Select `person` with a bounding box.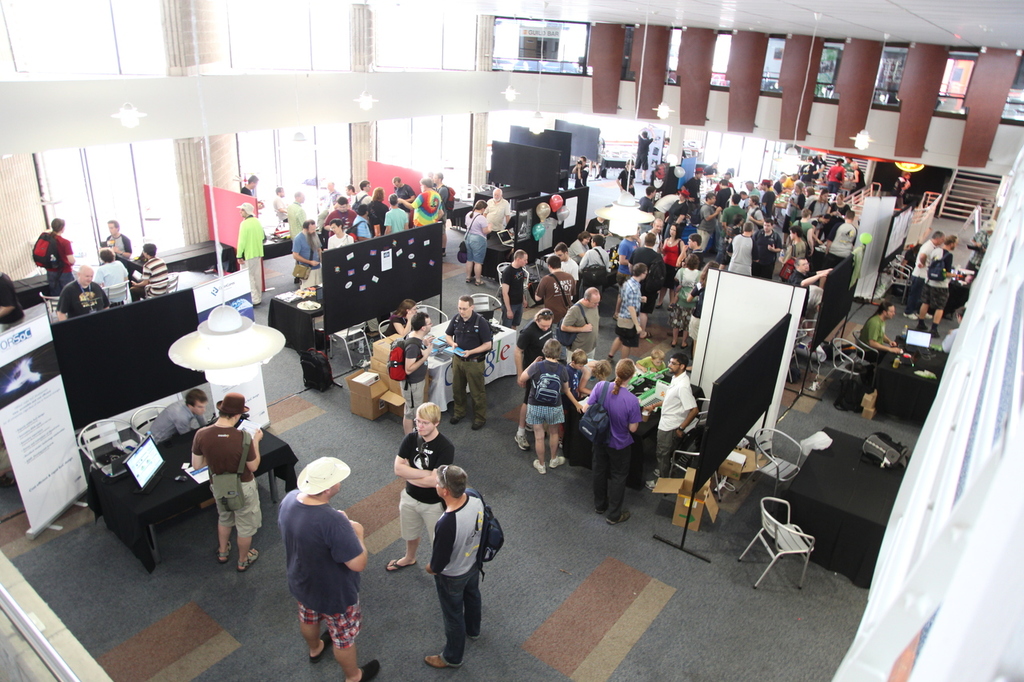
l=905, t=224, r=946, b=318.
